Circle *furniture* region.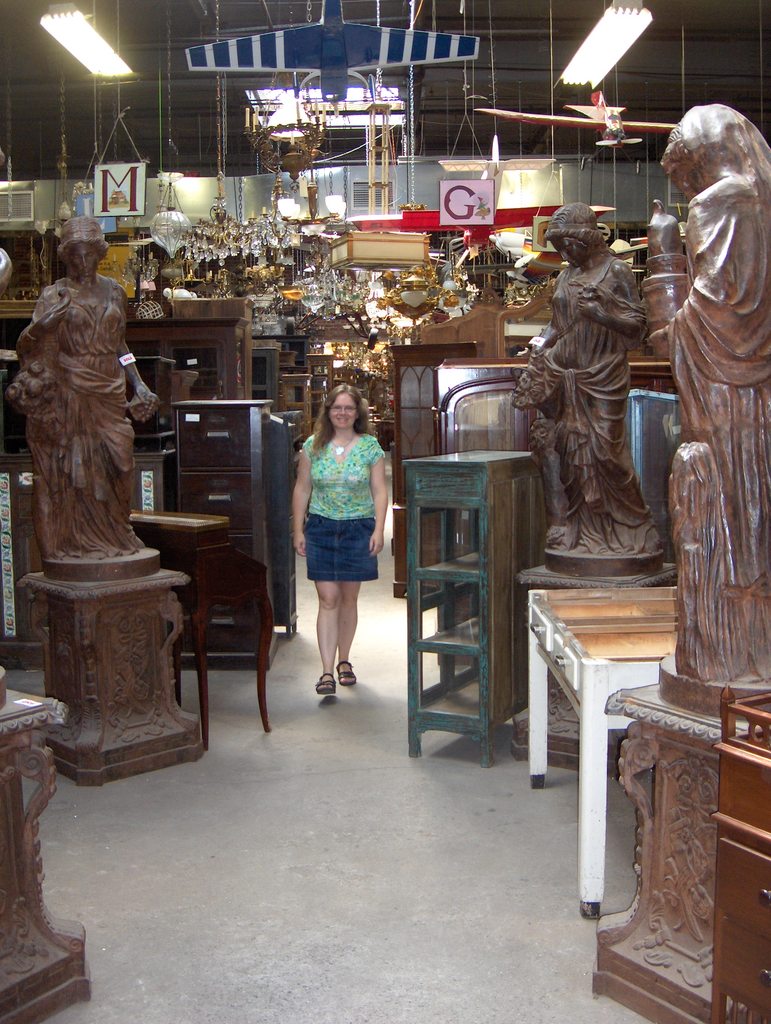
Region: x1=171 y1=397 x2=275 y2=671.
